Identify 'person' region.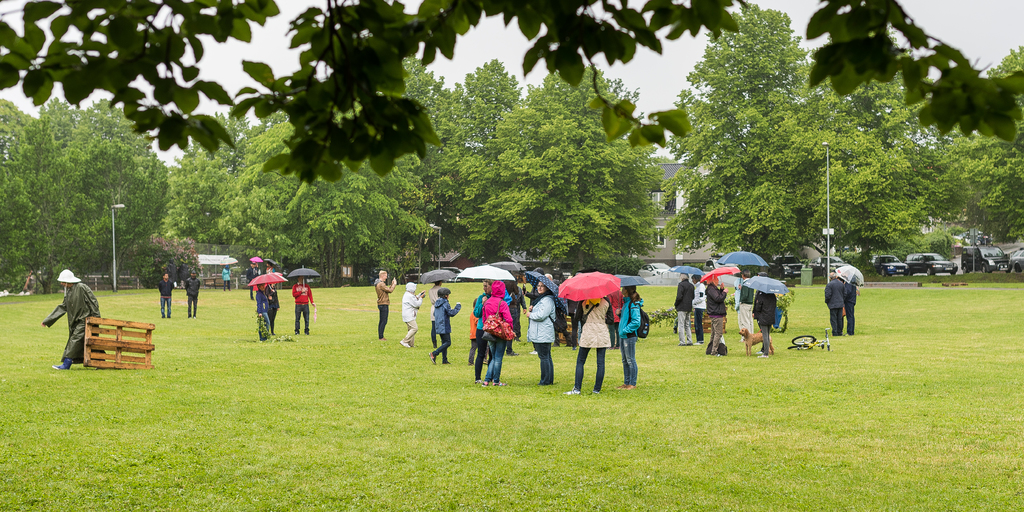
Region: region(372, 268, 397, 340).
